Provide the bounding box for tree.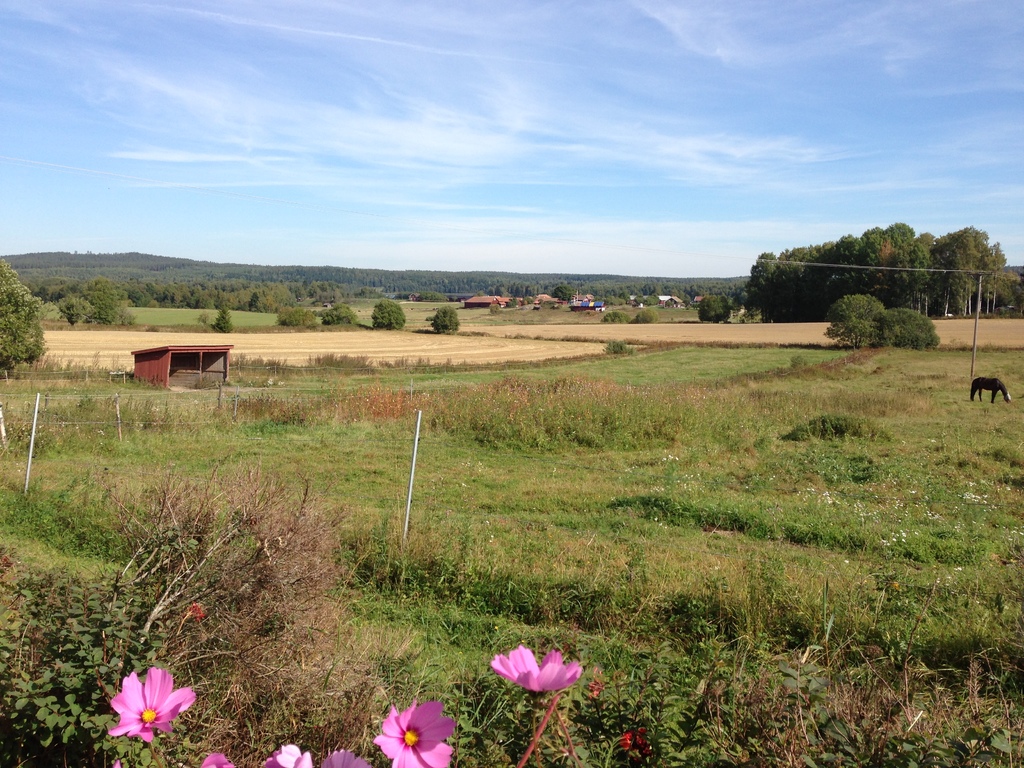
829:299:883:346.
